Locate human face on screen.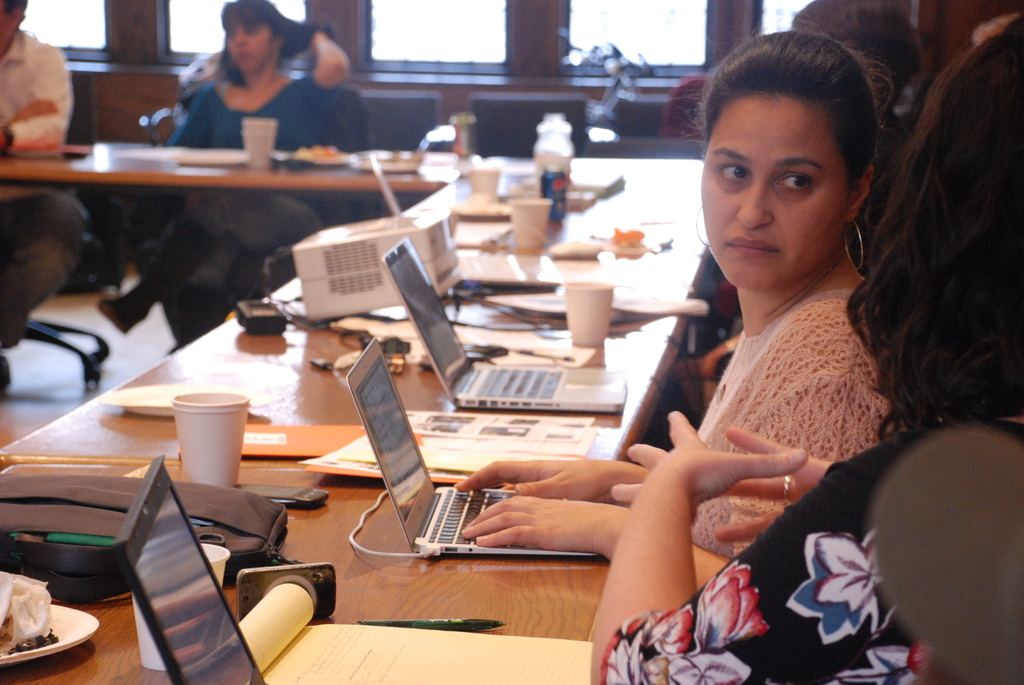
On screen at (left=698, top=93, right=855, bottom=294).
